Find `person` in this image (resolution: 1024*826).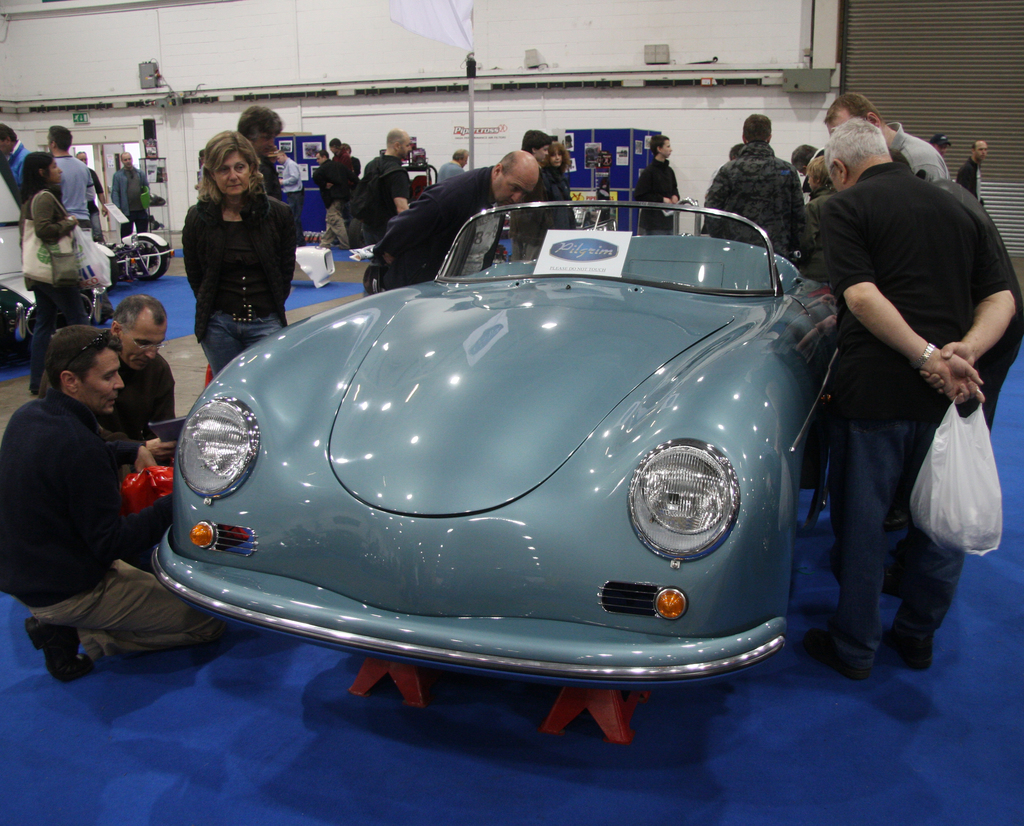
locate(374, 149, 539, 288).
